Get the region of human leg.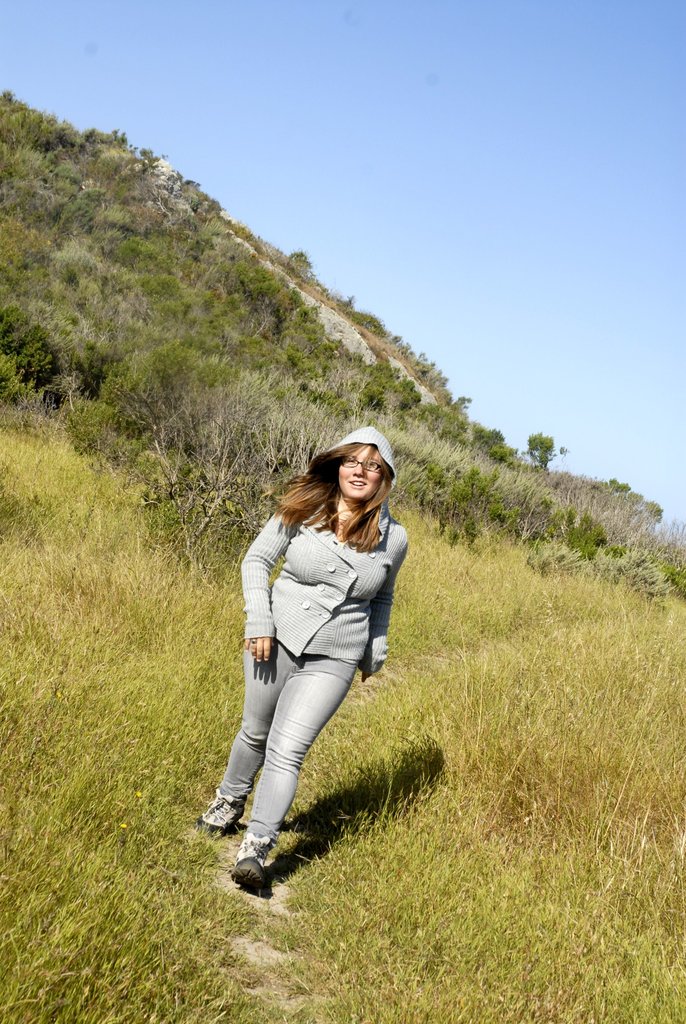
box=[197, 593, 302, 832].
